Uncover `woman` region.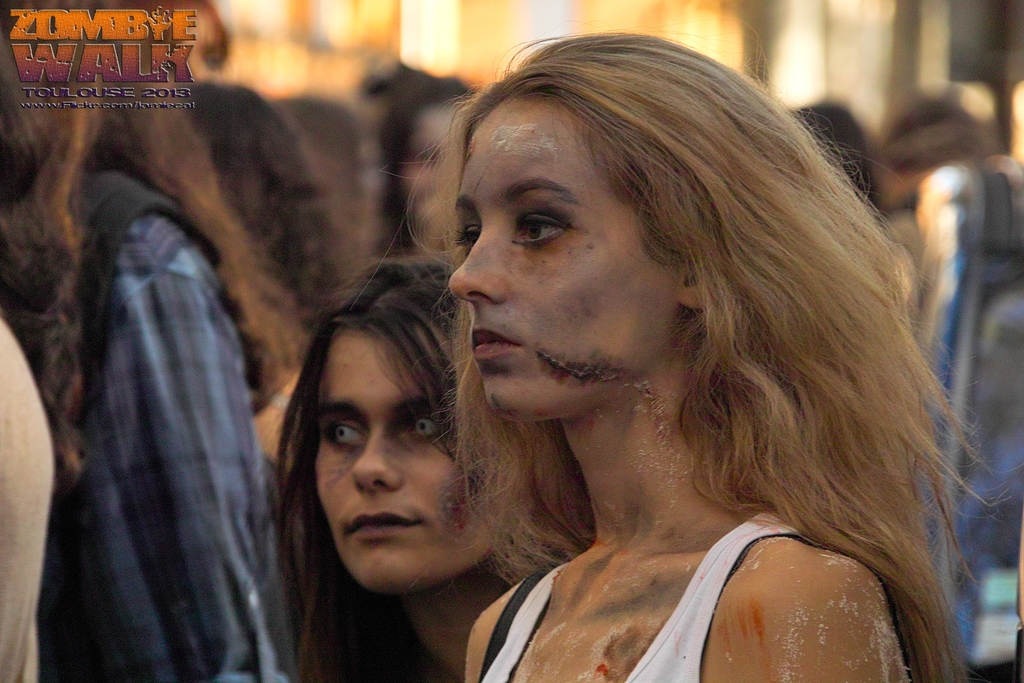
Uncovered: x1=353, y1=28, x2=1014, y2=682.
